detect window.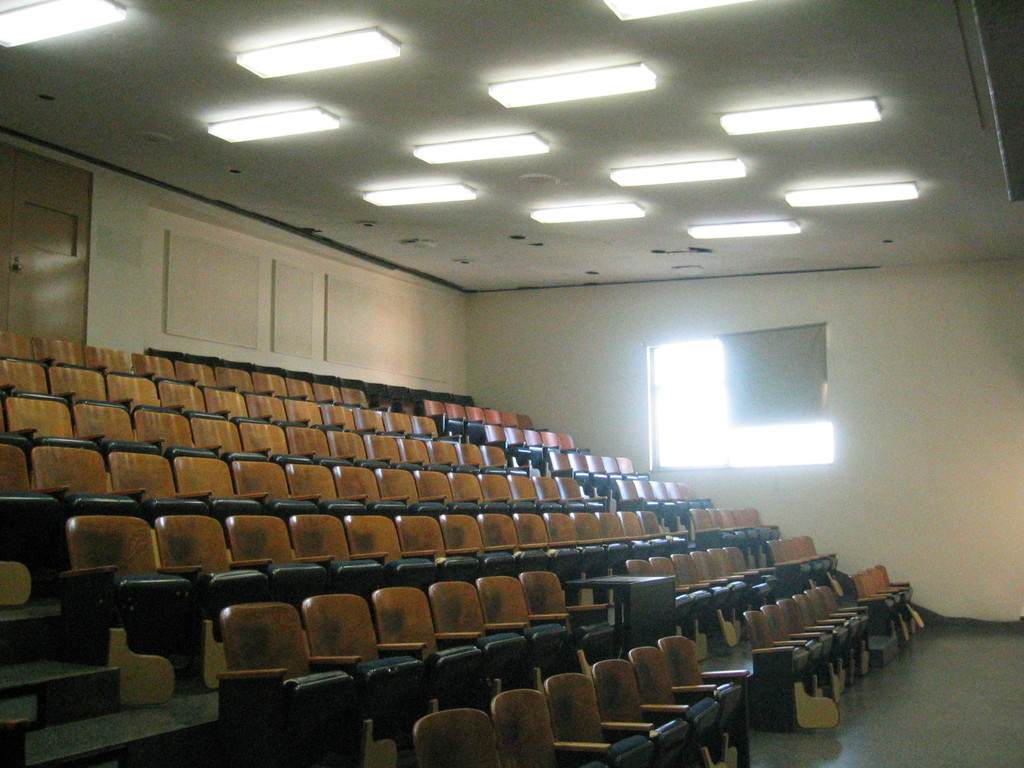
Detected at (682,303,851,493).
